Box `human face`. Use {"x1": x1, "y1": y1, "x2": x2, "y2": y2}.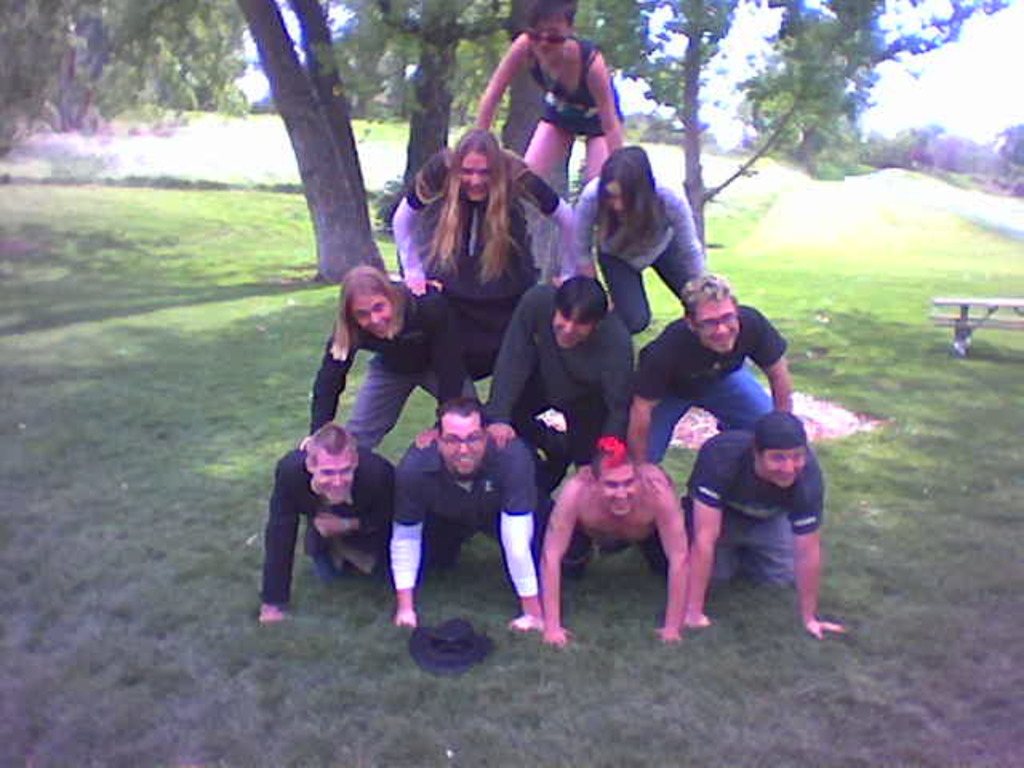
{"x1": 690, "y1": 293, "x2": 742, "y2": 355}.
